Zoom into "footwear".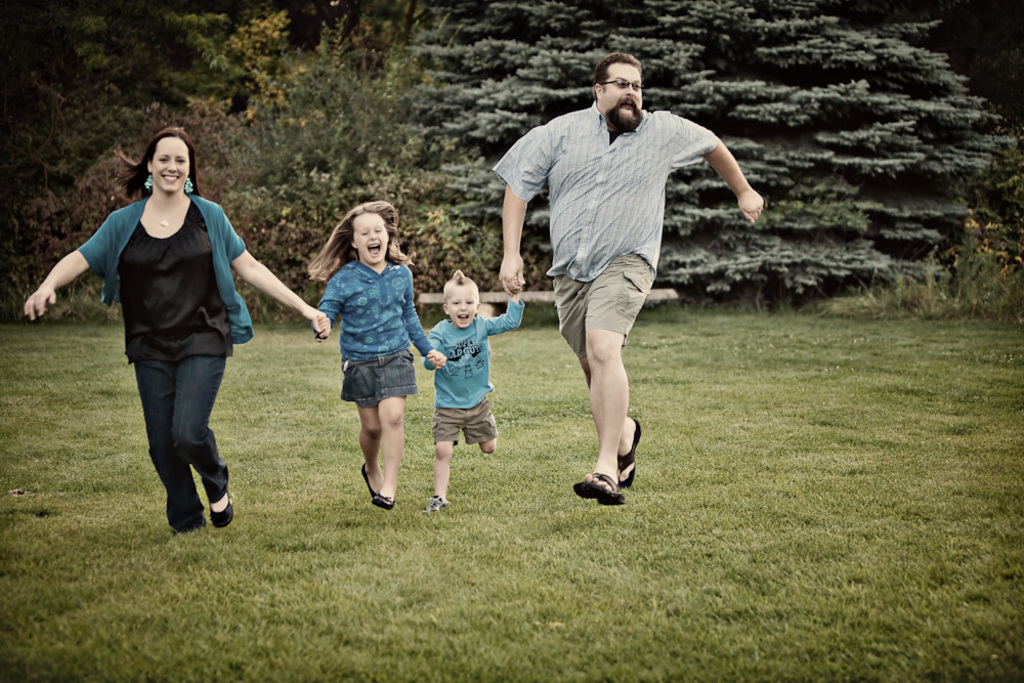
Zoom target: left=209, top=486, right=236, bottom=523.
